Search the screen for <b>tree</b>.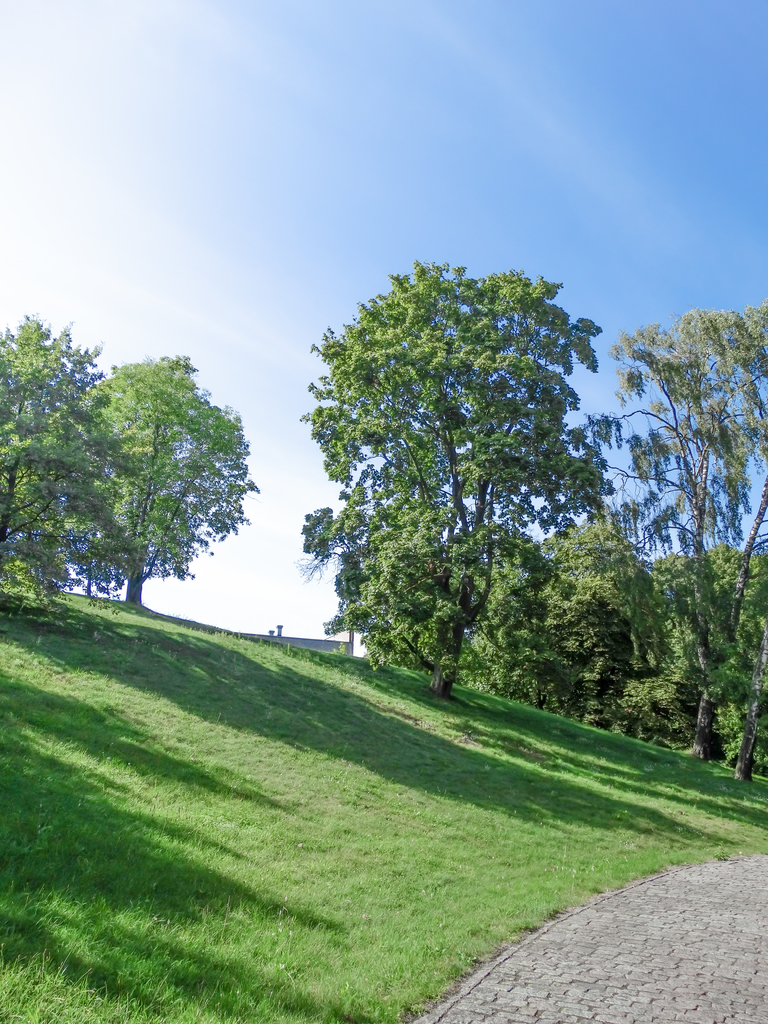
Found at locate(0, 258, 129, 588).
